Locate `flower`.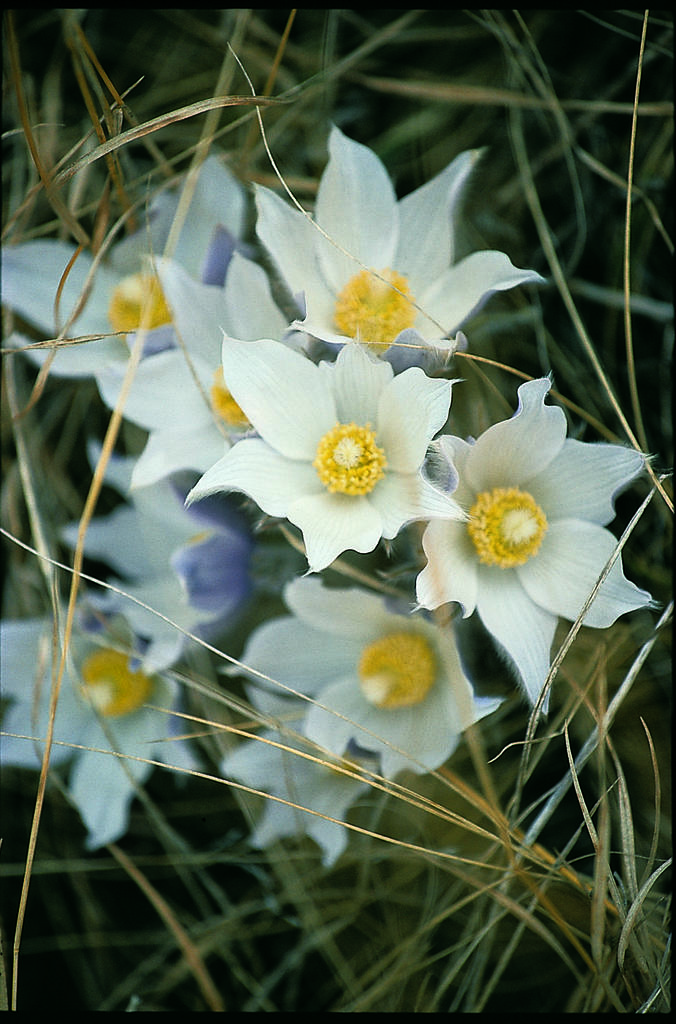
Bounding box: (0,151,241,374).
